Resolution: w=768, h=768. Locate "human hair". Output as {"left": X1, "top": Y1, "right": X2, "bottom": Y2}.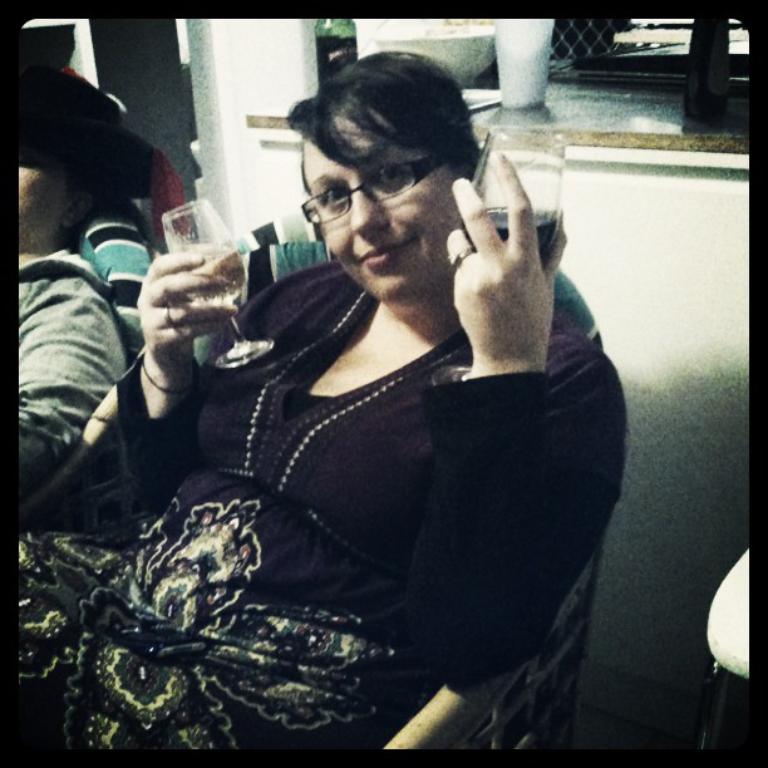
{"left": 285, "top": 63, "right": 491, "bottom": 235}.
